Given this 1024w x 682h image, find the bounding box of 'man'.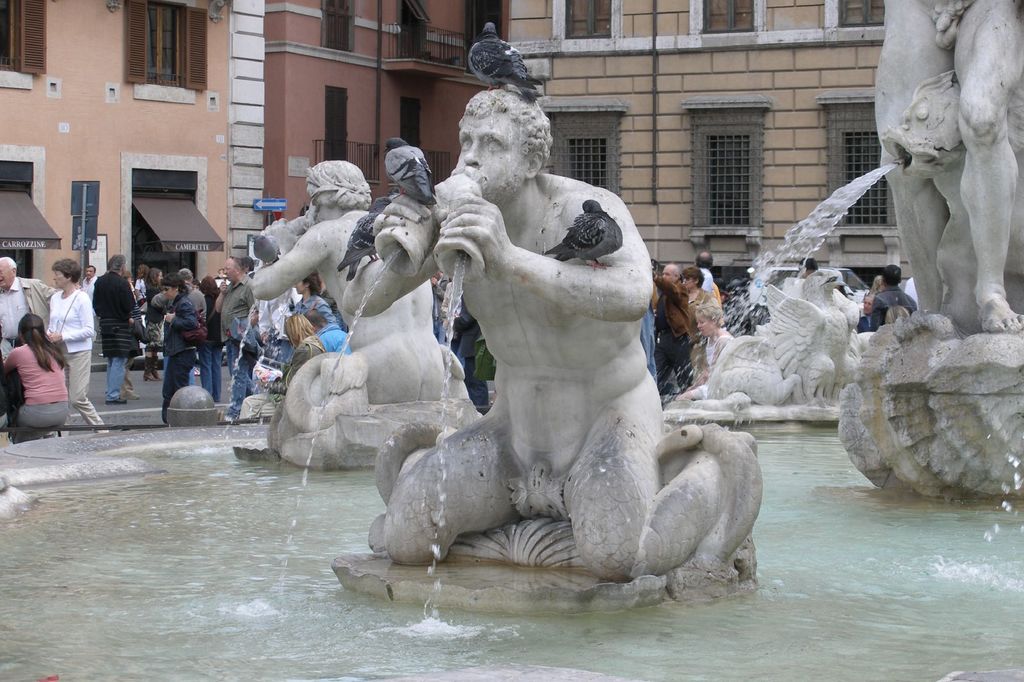
region(853, 289, 874, 334).
